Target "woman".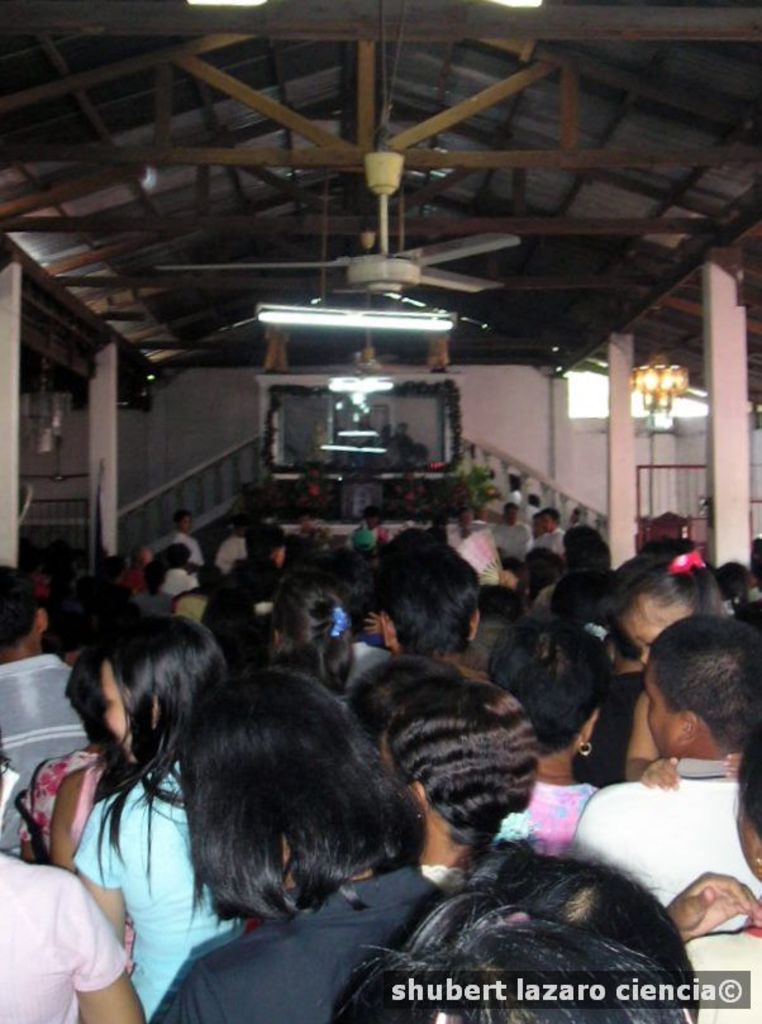
Target region: {"x1": 68, "y1": 625, "x2": 233, "y2": 1020}.
